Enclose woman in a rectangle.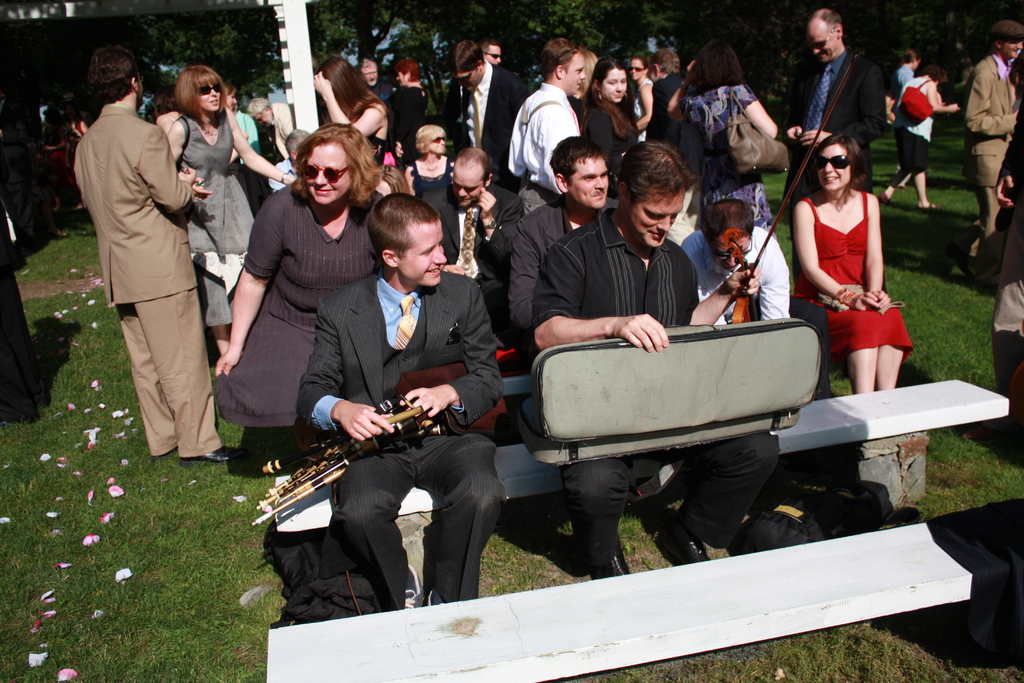
312:56:393:168.
